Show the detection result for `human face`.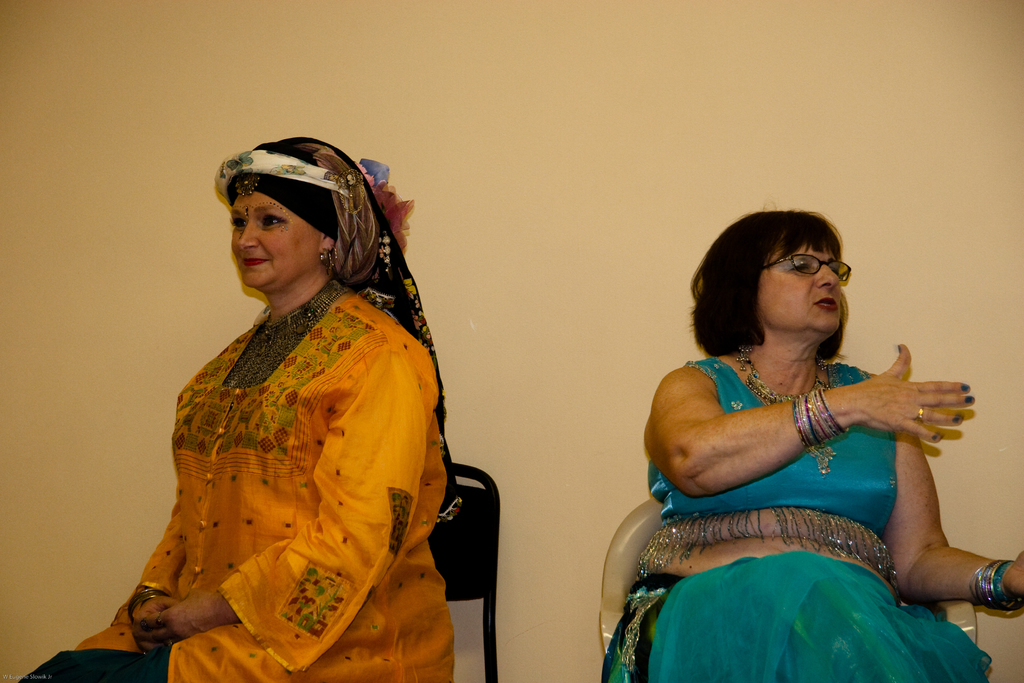
locate(232, 194, 312, 289).
